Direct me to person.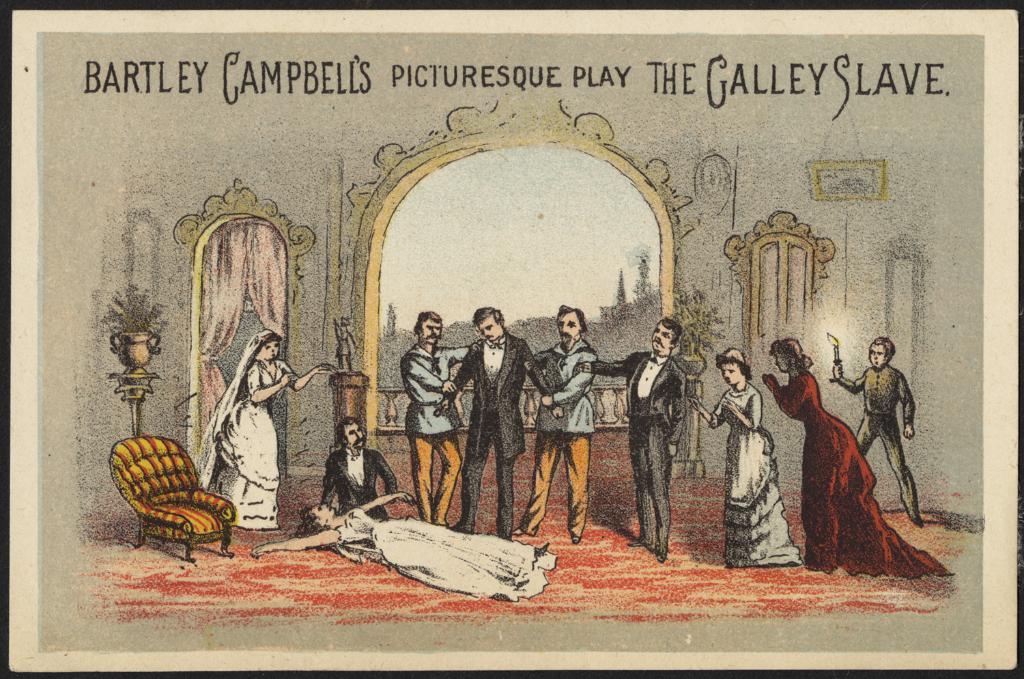
Direction: region(400, 309, 472, 523).
